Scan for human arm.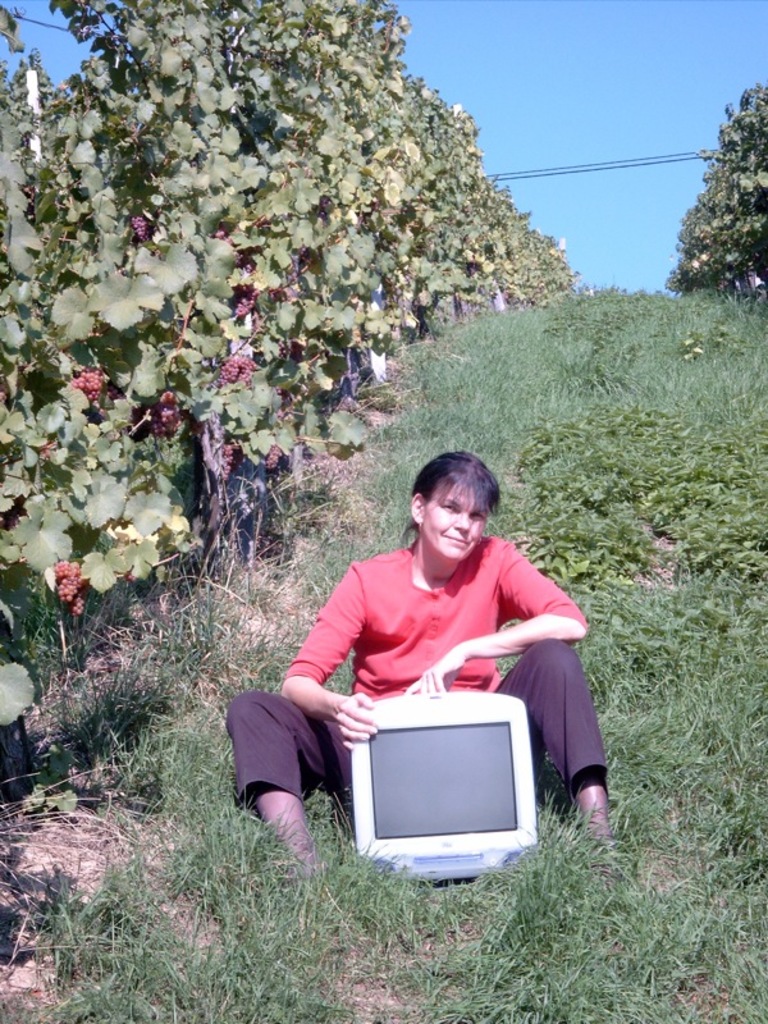
Scan result: region(404, 543, 584, 701).
